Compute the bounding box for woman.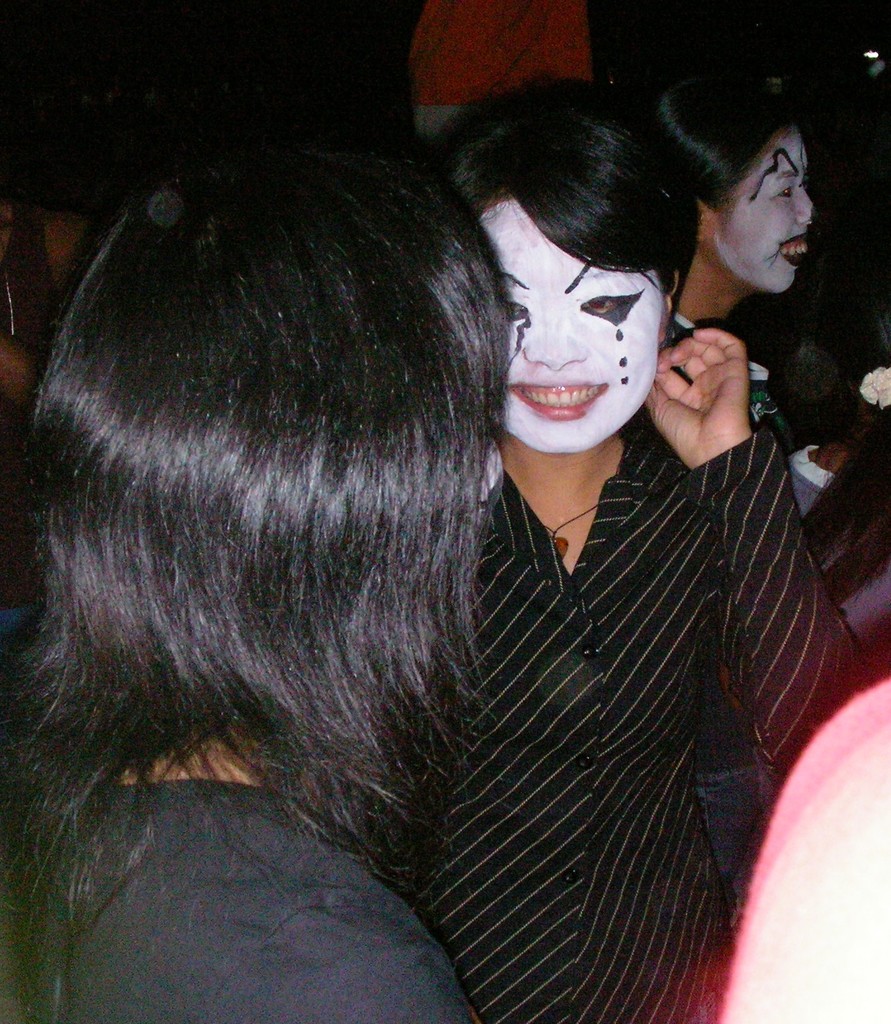
(left=405, top=88, right=818, bottom=1023).
